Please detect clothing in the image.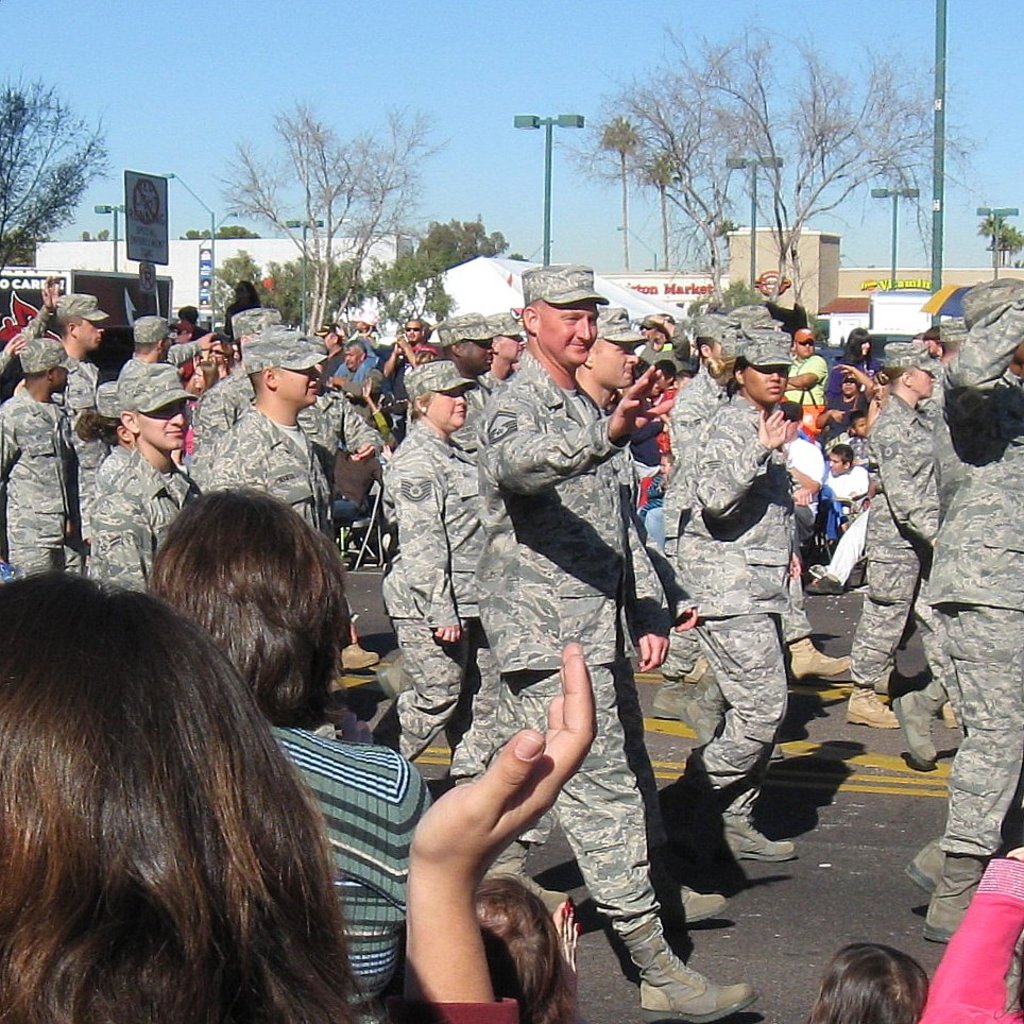
x1=66 y1=430 x2=118 y2=588.
